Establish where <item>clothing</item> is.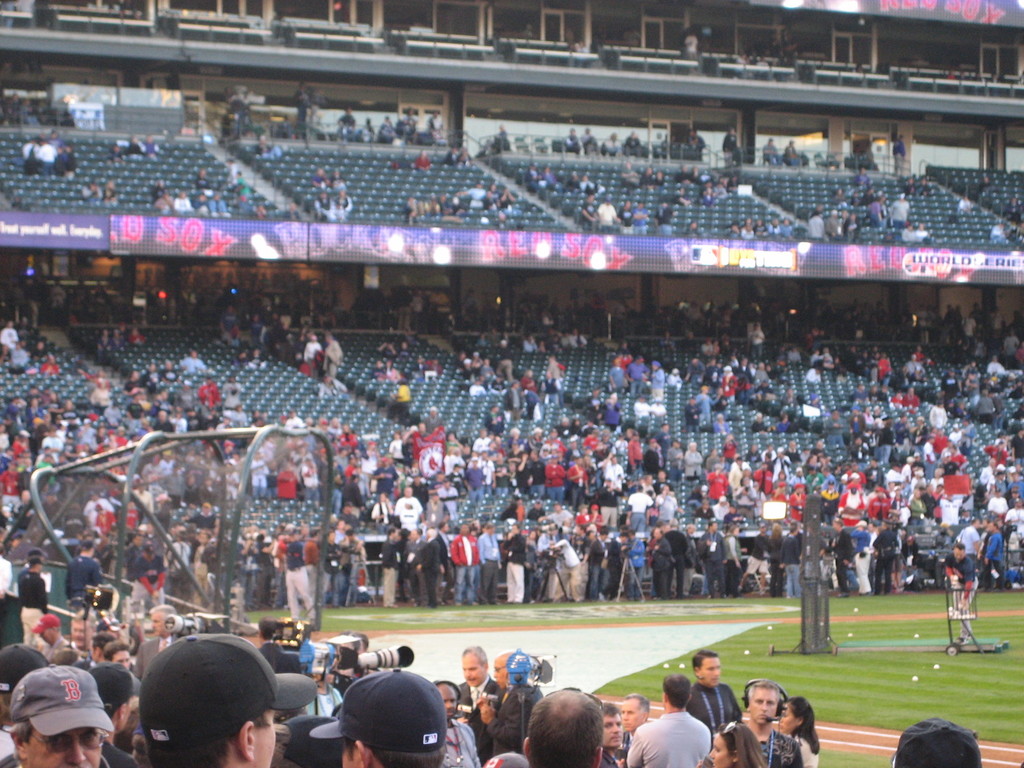
Established at x1=853 y1=527 x2=876 y2=585.
